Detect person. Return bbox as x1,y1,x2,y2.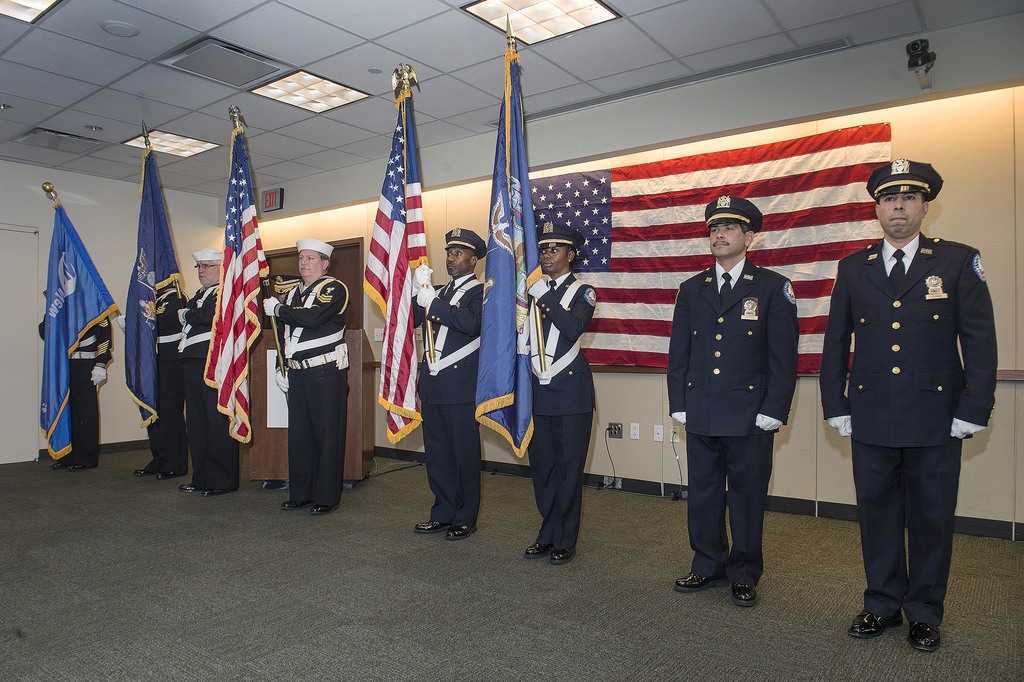
142,272,187,482.
